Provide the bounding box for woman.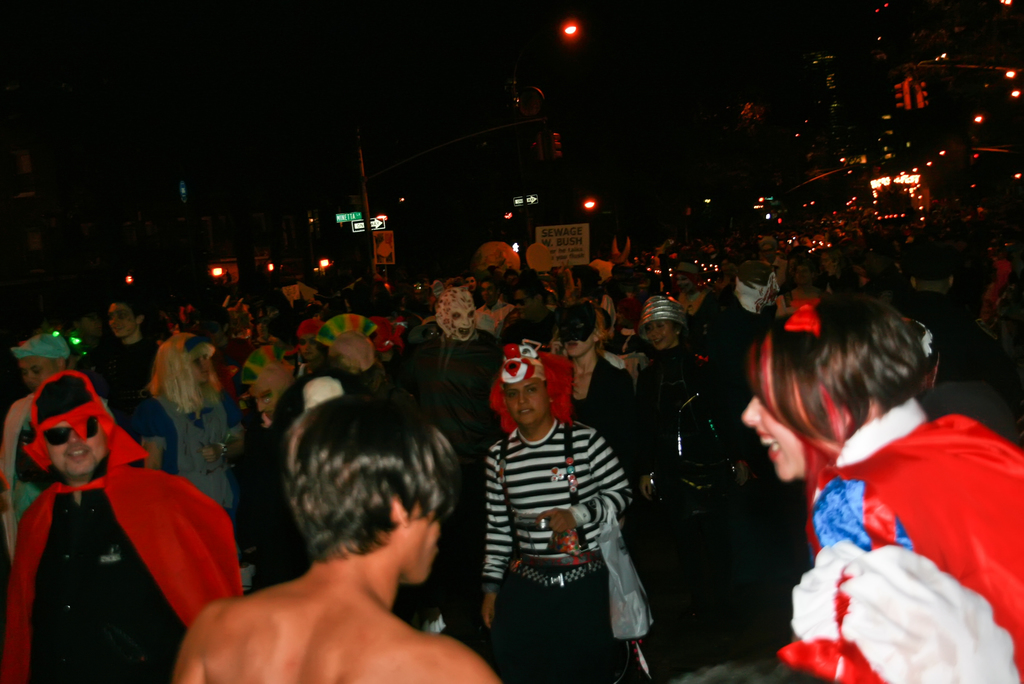
623:287:733:672.
